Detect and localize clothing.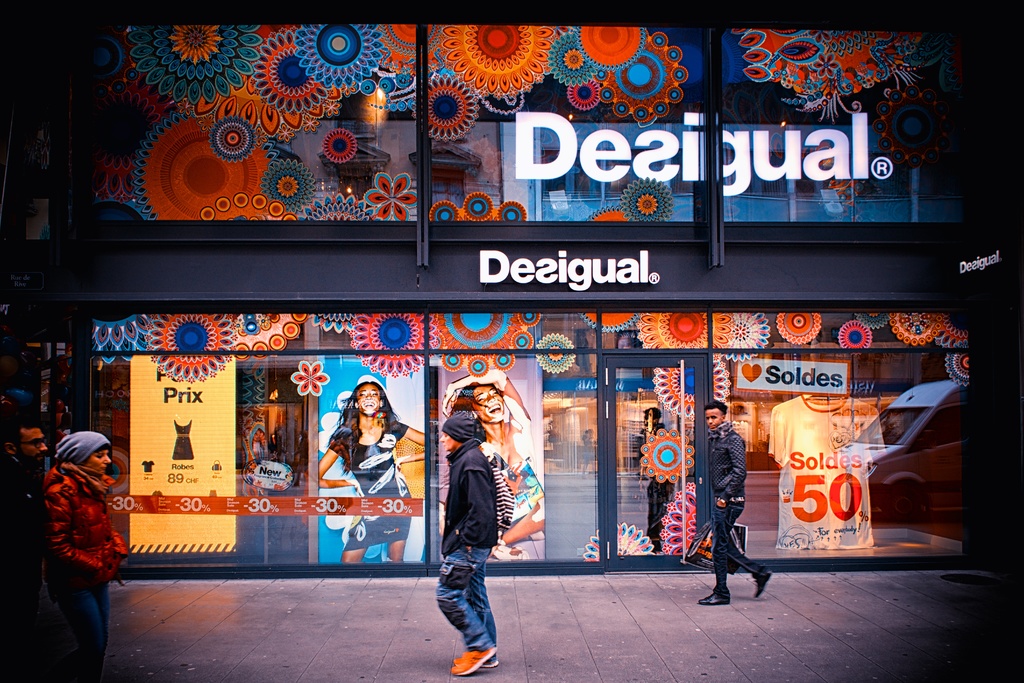
Localized at region(700, 428, 758, 582).
